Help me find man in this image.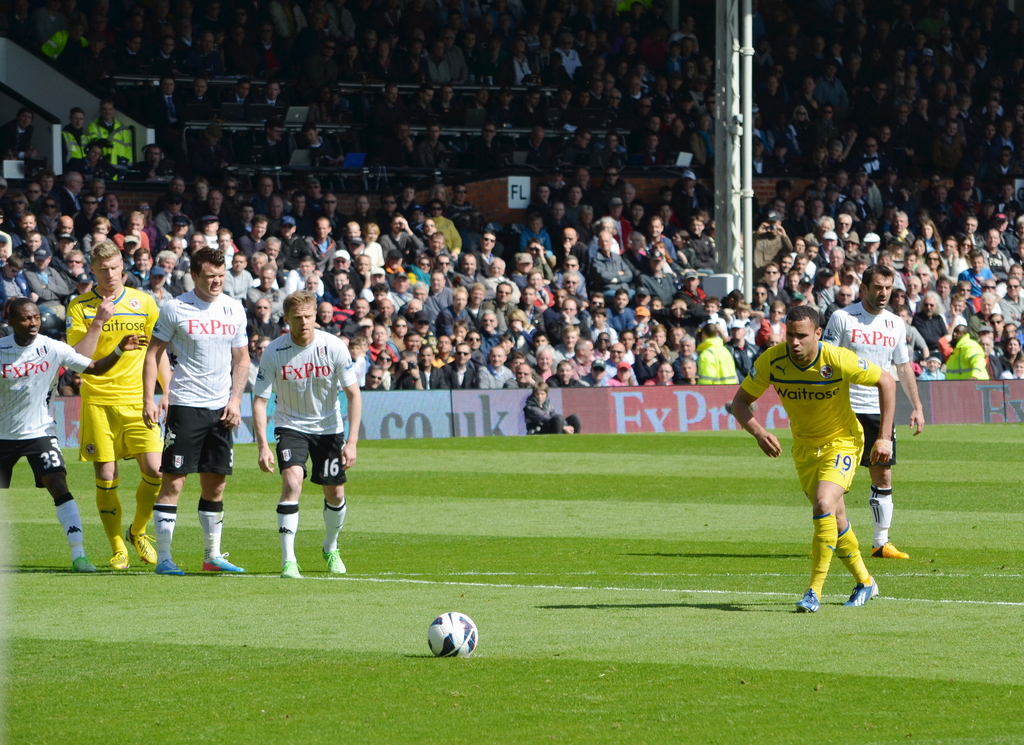
Found it: (117, 220, 152, 250).
